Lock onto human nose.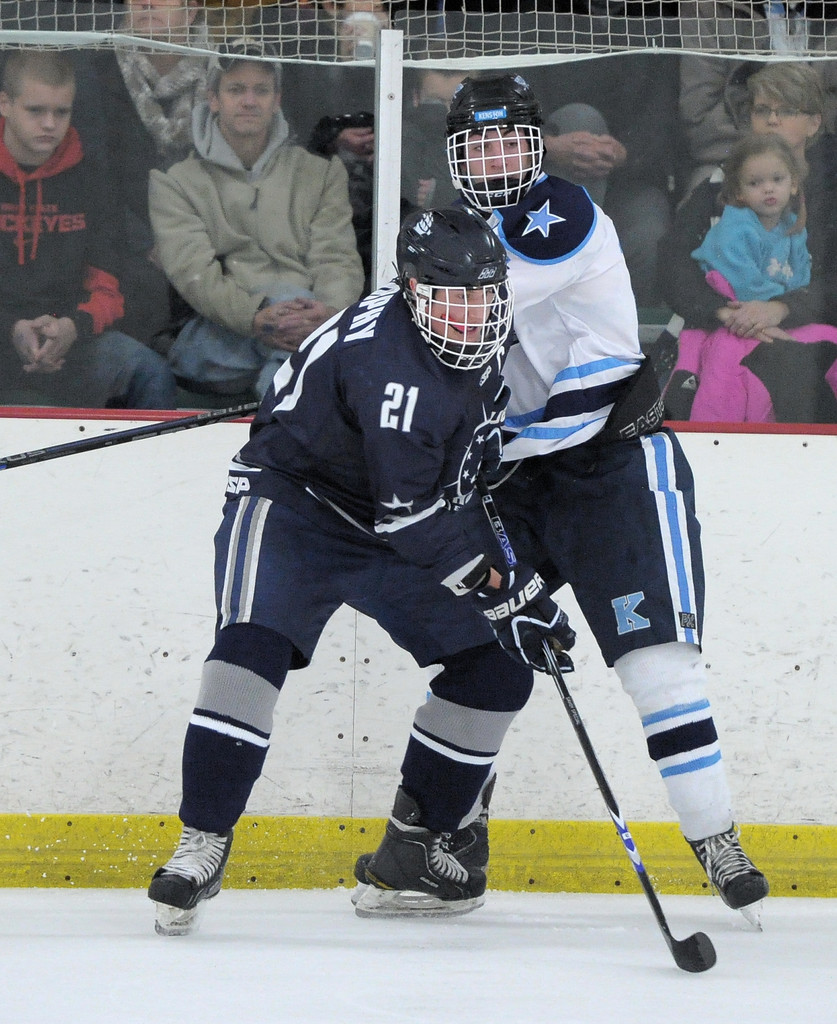
Locked: locate(40, 113, 56, 131).
